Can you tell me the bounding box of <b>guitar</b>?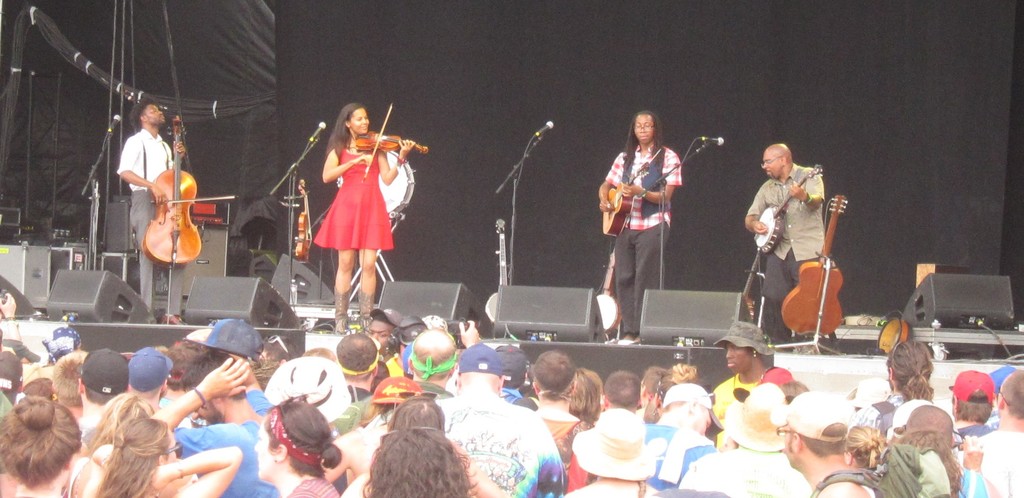
[left=779, top=186, right=851, bottom=337].
